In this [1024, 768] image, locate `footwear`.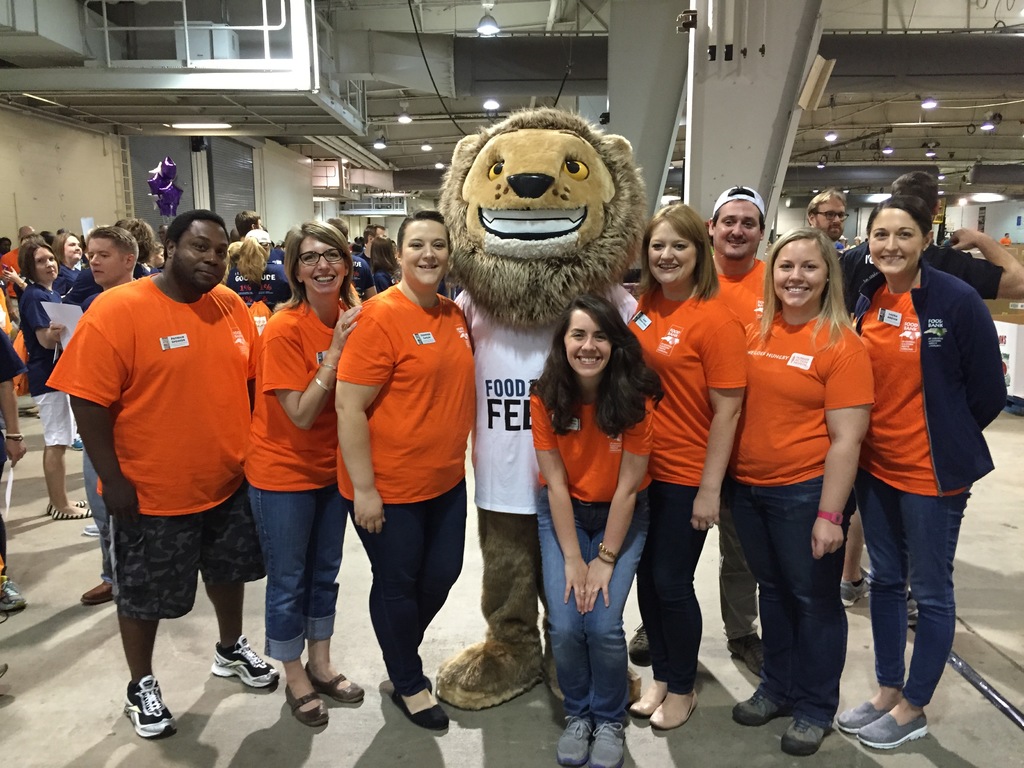
Bounding box: <bbox>123, 672, 181, 737</bbox>.
